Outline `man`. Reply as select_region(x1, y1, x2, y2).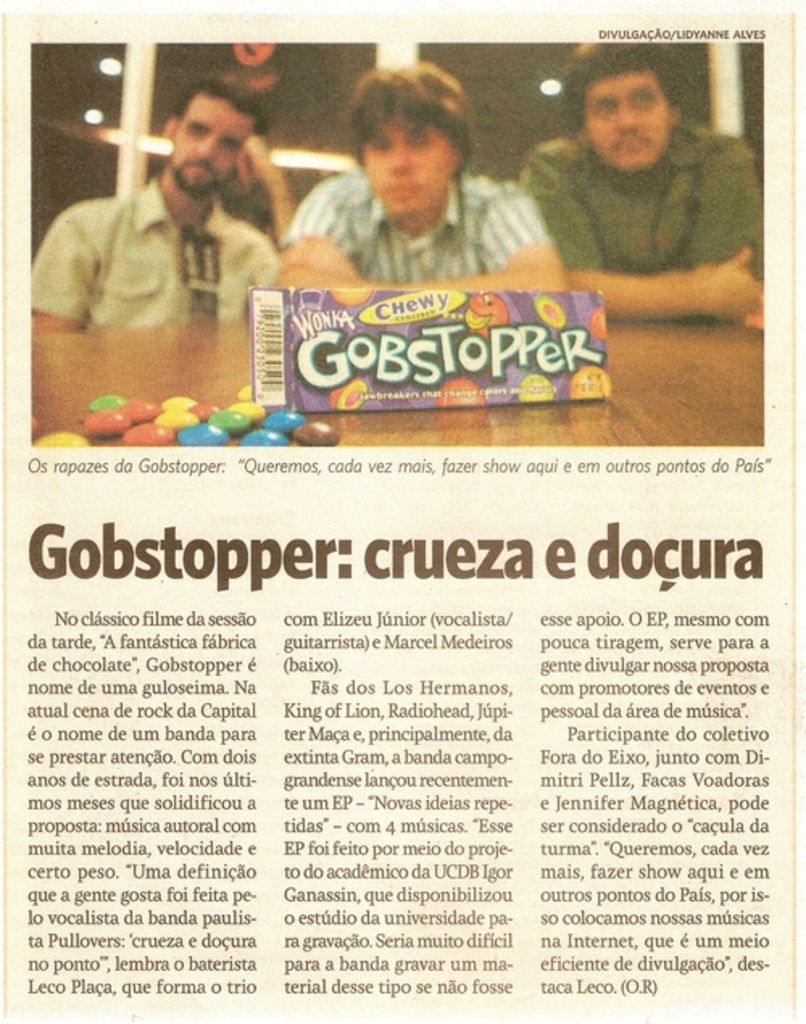
select_region(516, 35, 767, 319).
